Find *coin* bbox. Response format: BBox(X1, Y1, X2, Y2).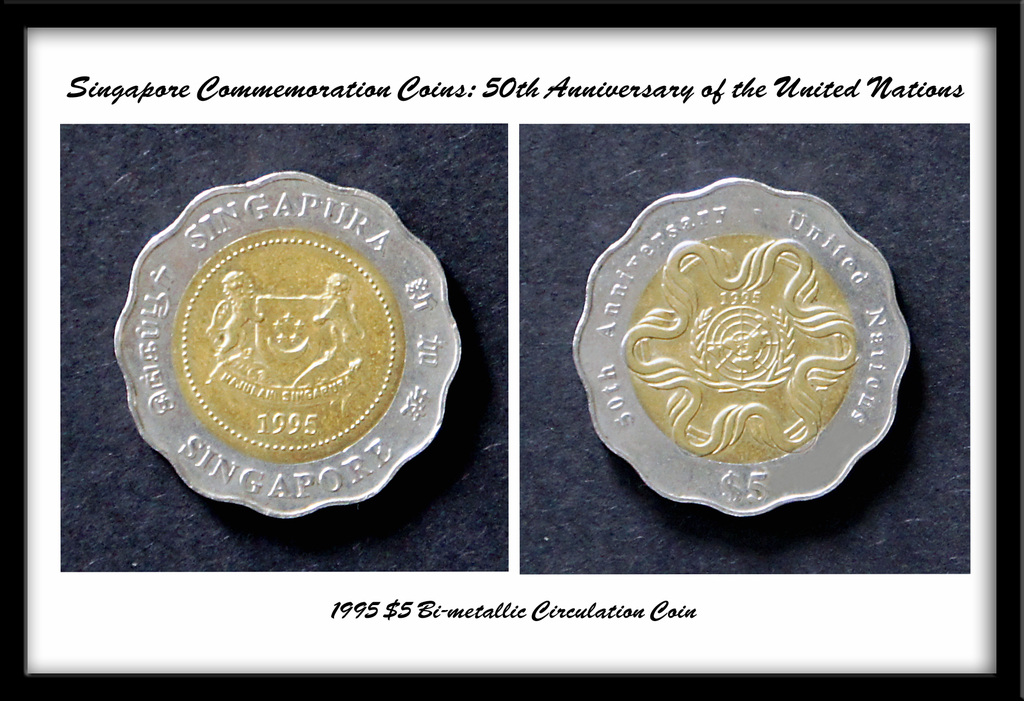
BBox(569, 176, 908, 521).
